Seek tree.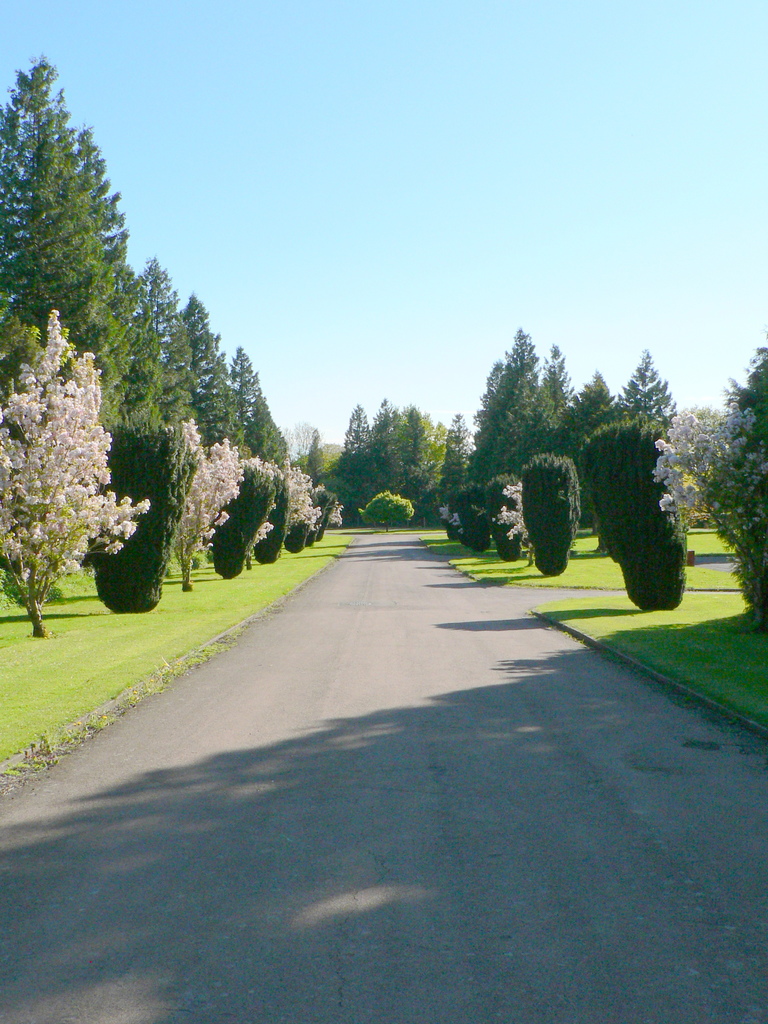
[x1=579, y1=426, x2=731, y2=646].
